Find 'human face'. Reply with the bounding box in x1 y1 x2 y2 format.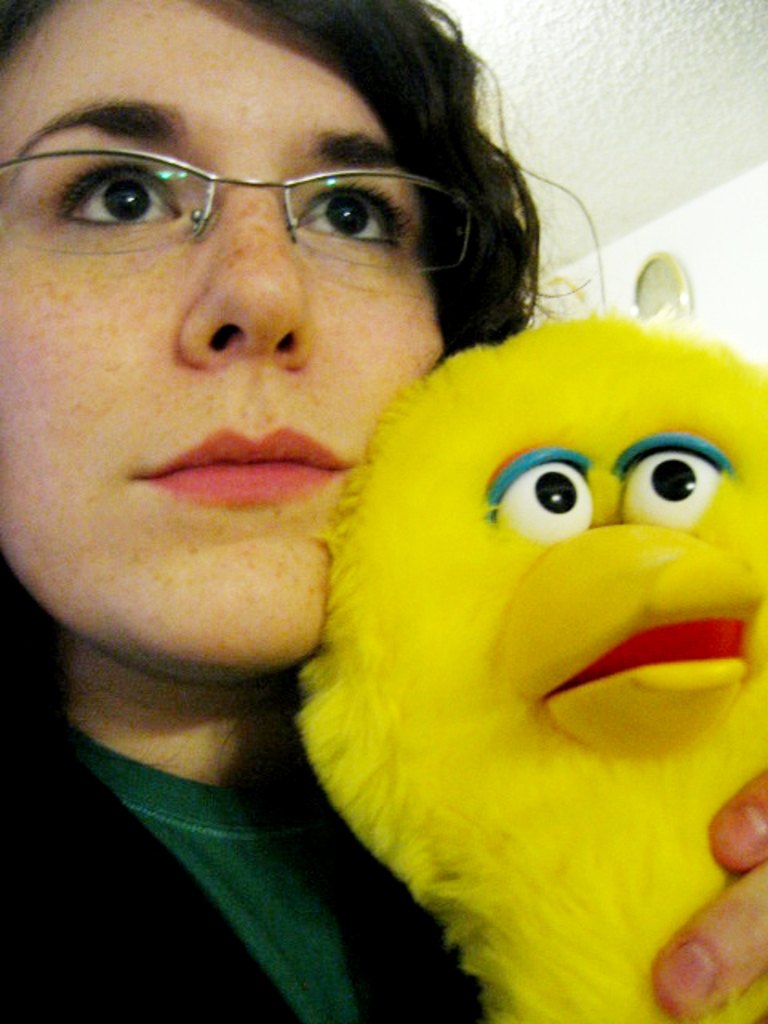
0 0 451 677.
